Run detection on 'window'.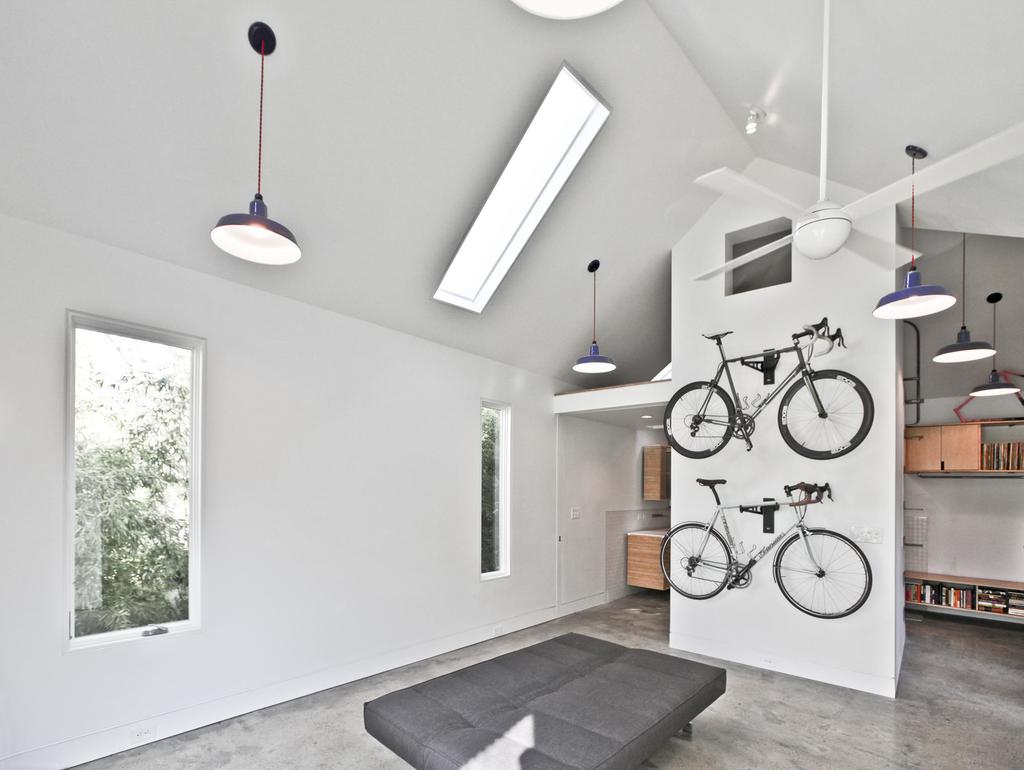
Result: BBox(61, 297, 211, 659).
